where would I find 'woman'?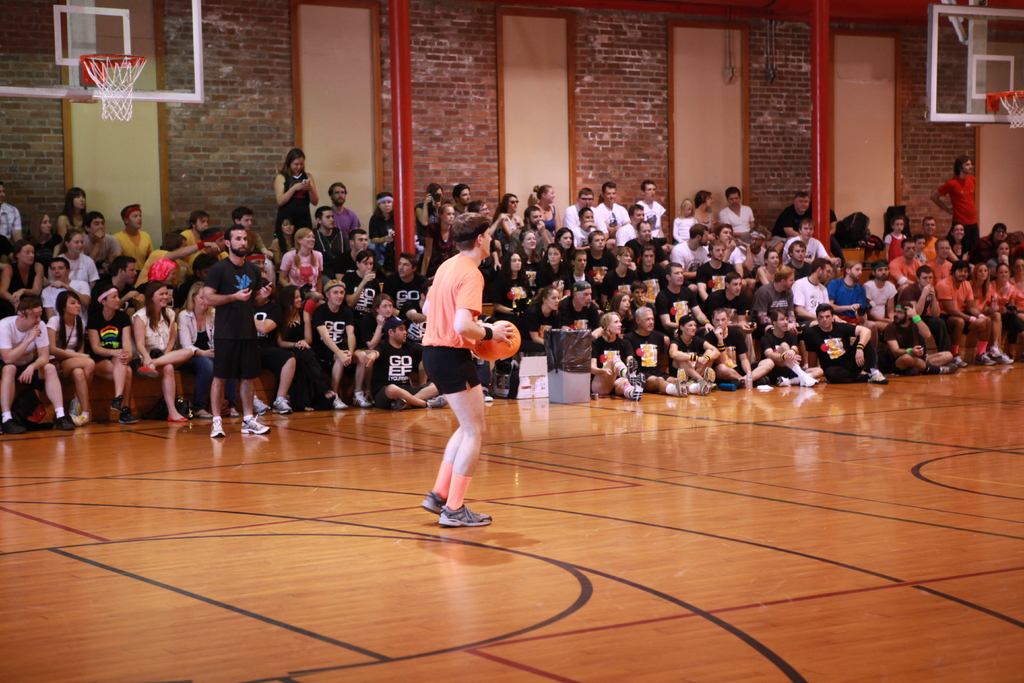
At {"left": 976, "top": 218, "right": 1011, "bottom": 256}.
